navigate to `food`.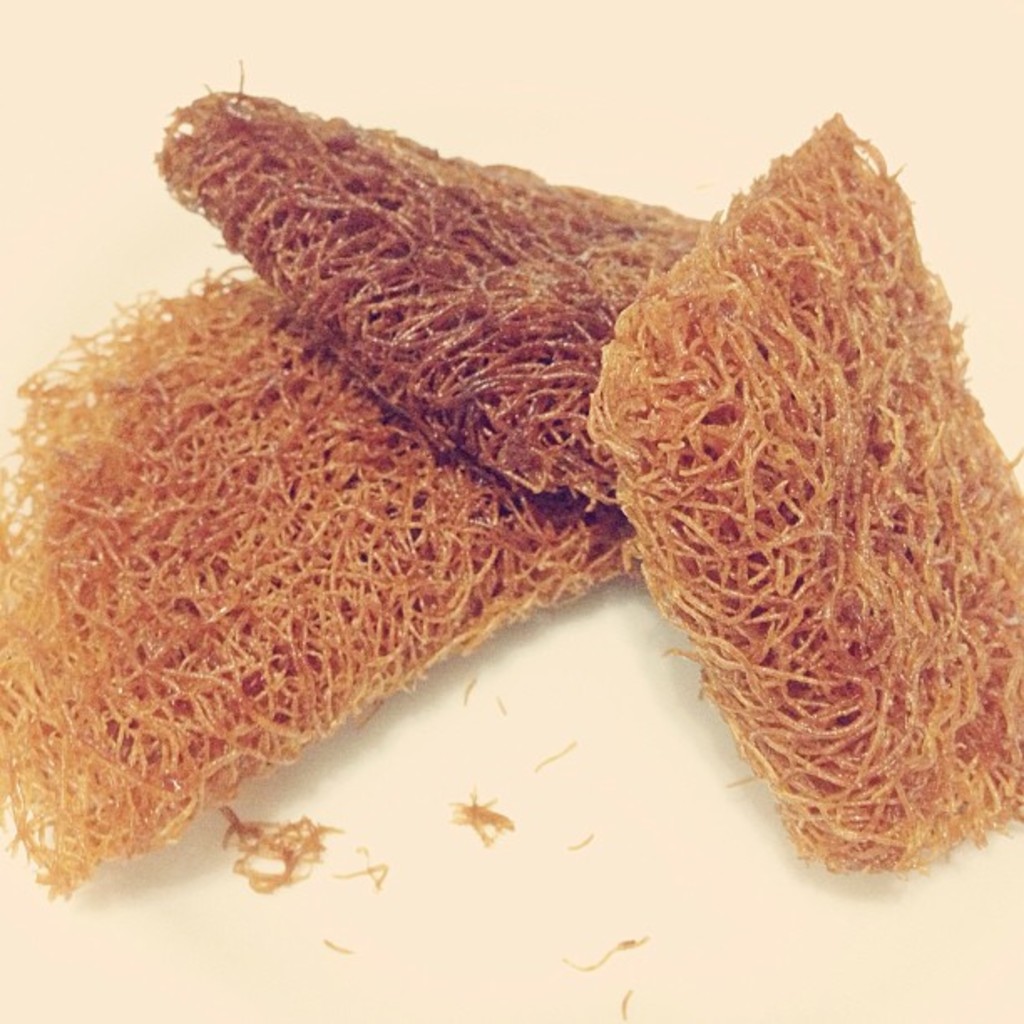
Navigation target: 3/830/179/895.
